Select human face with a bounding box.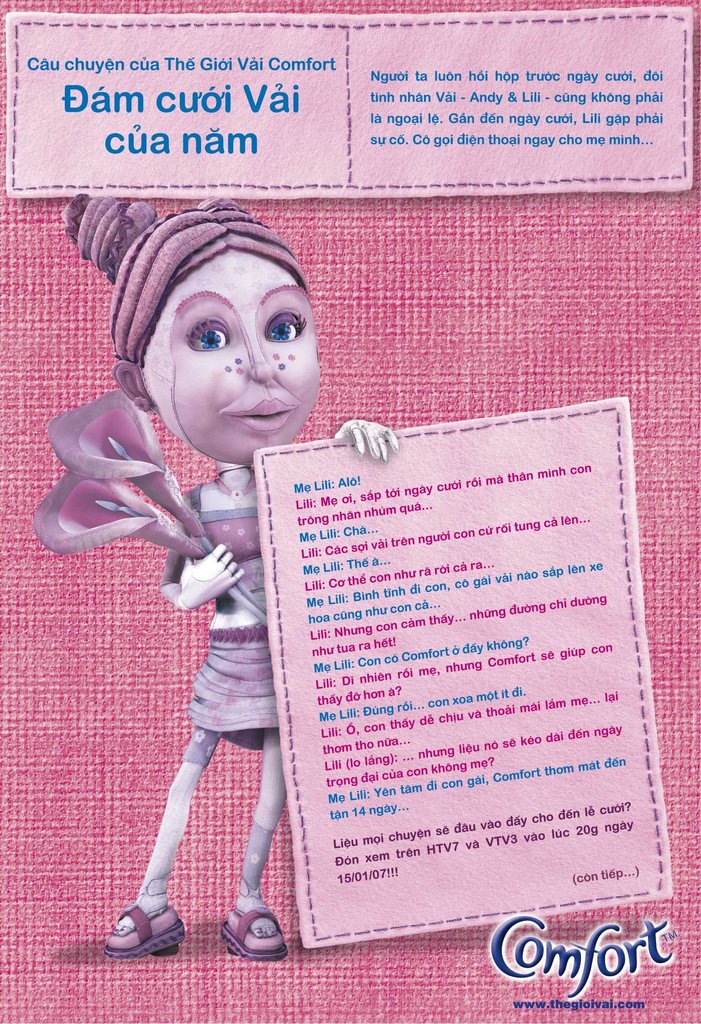
rect(143, 250, 320, 468).
